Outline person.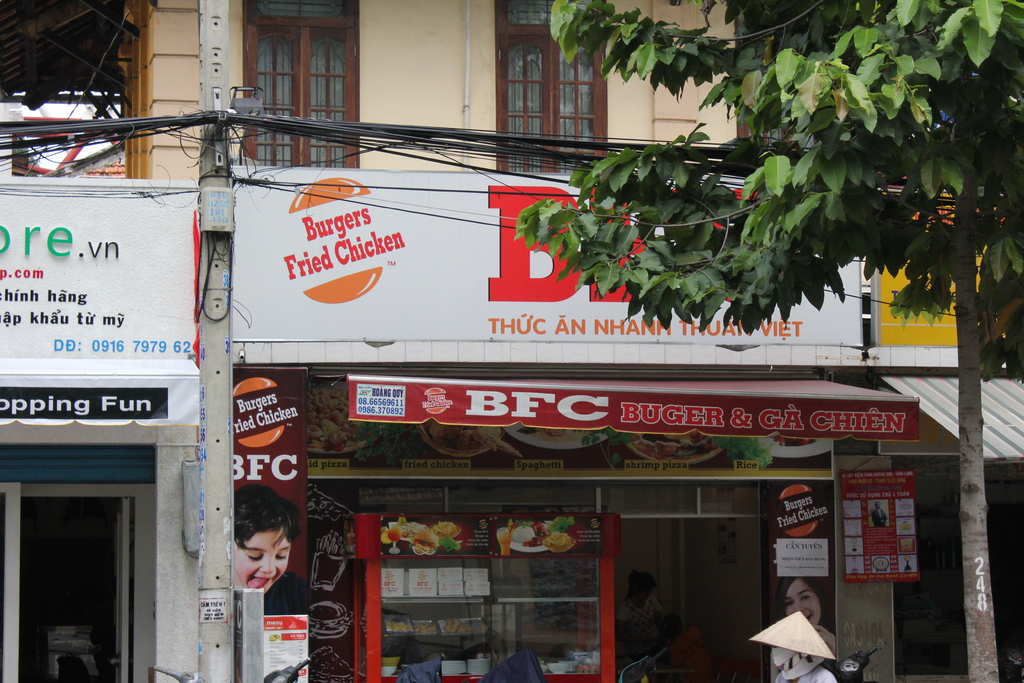
Outline: select_region(232, 482, 310, 611).
